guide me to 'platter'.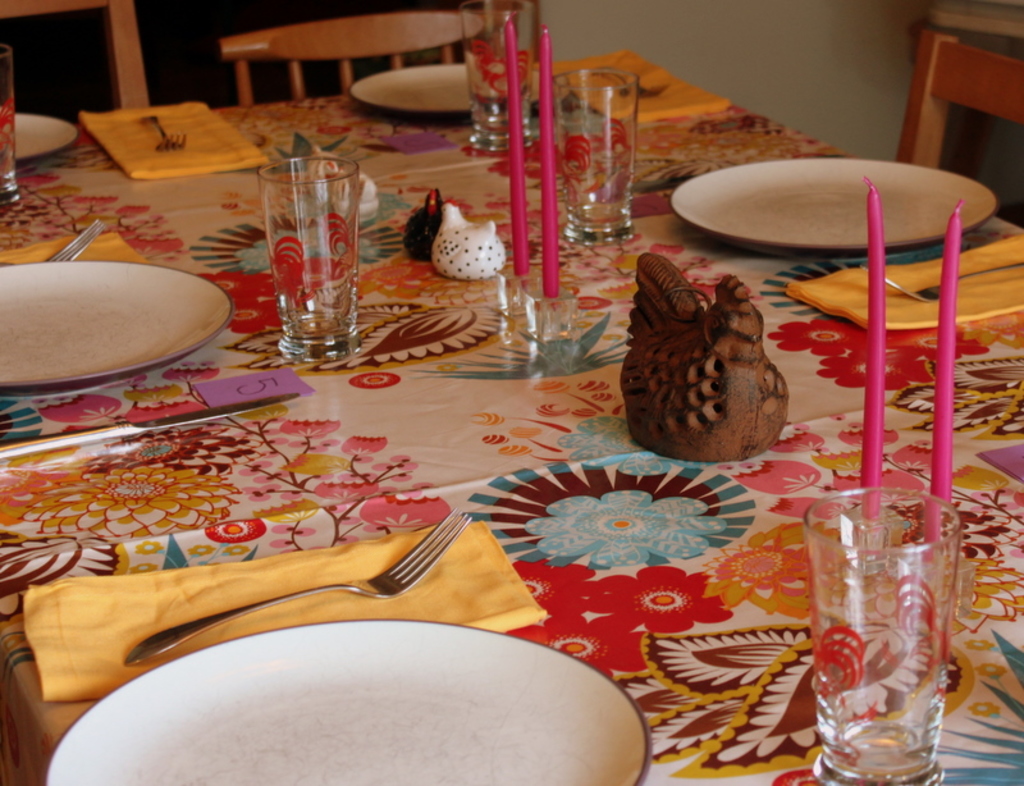
Guidance: region(0, 264, 234, 389).
